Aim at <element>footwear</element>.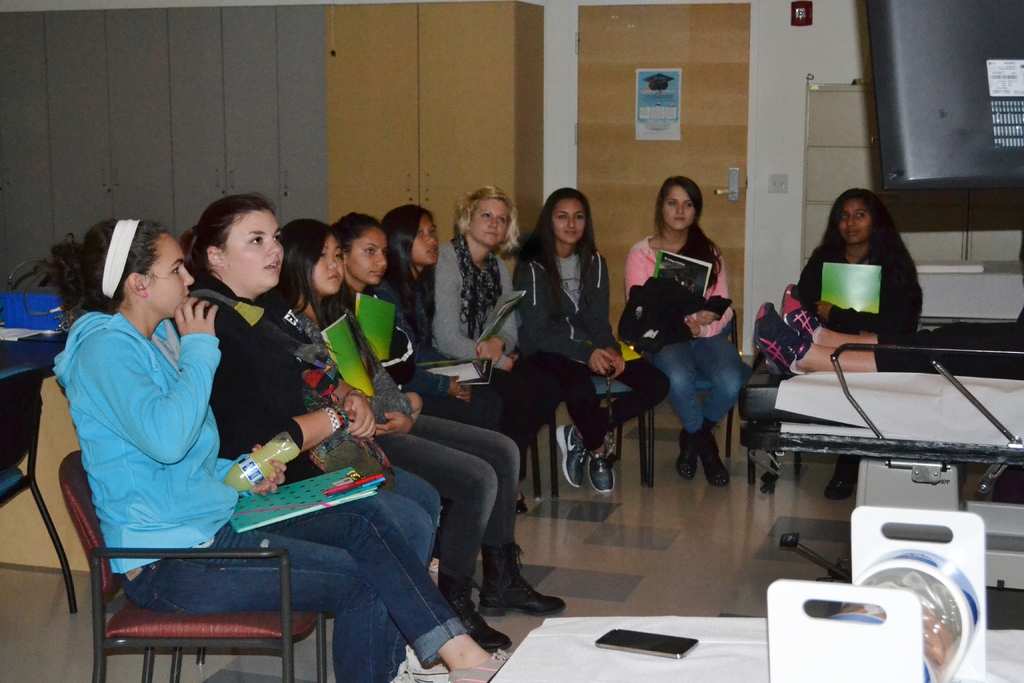
Aimed at [left=486, top=545, right=564, bottom=619].
